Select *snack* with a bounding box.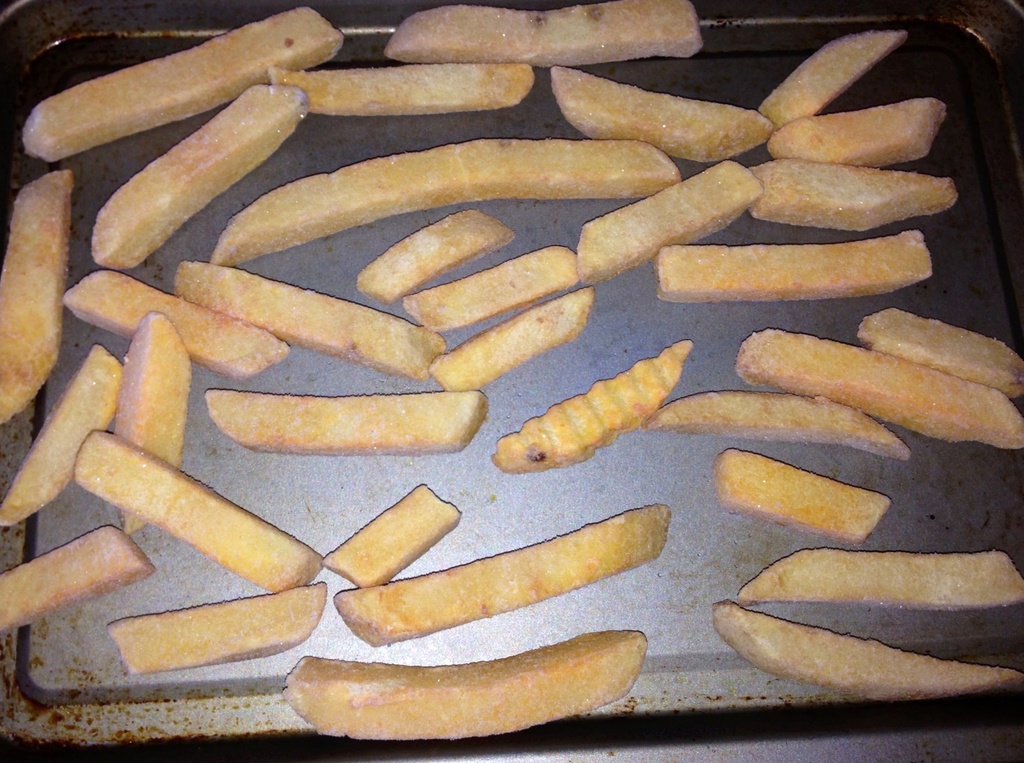
select_region(415, 245, 578, 328).
